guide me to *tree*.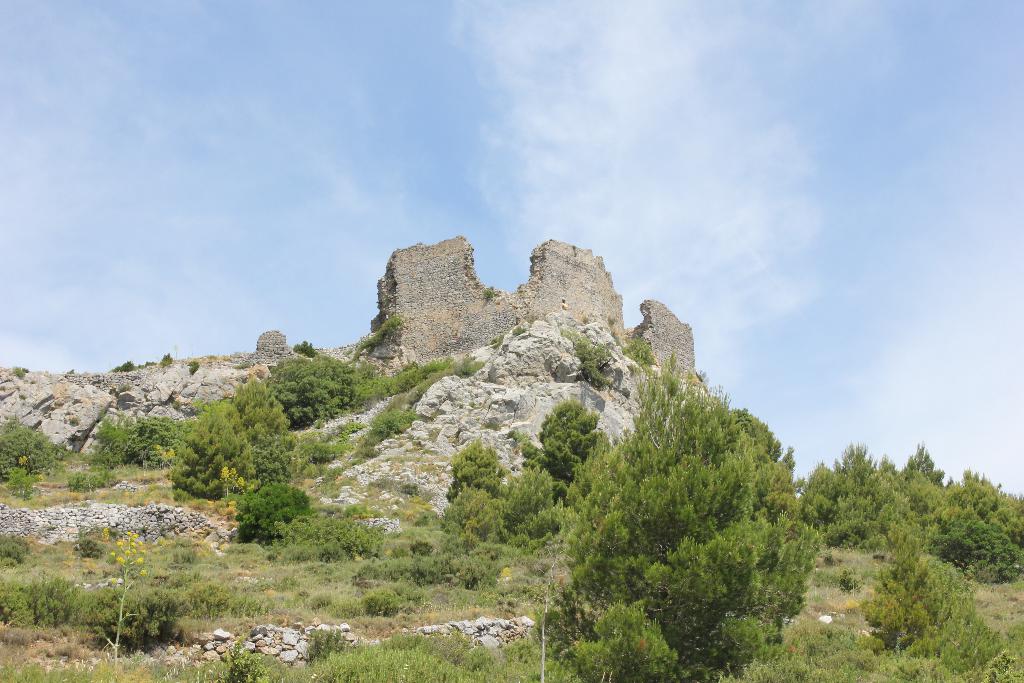
Guidance: (0,418,60,498).
